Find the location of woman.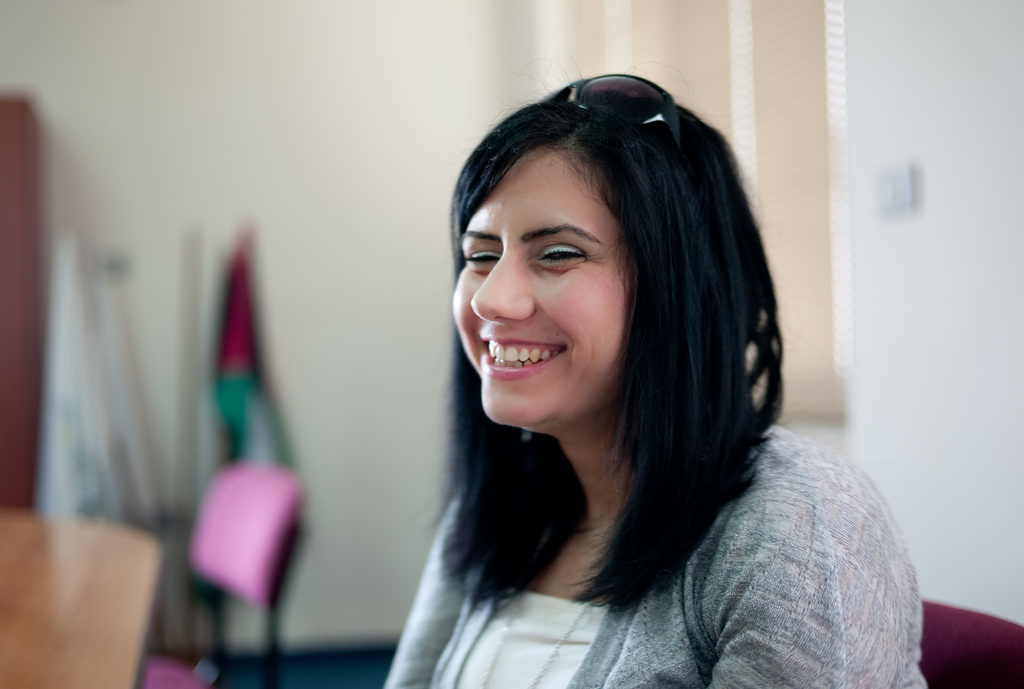
Location: select_region(348, 65, 890, 674).
